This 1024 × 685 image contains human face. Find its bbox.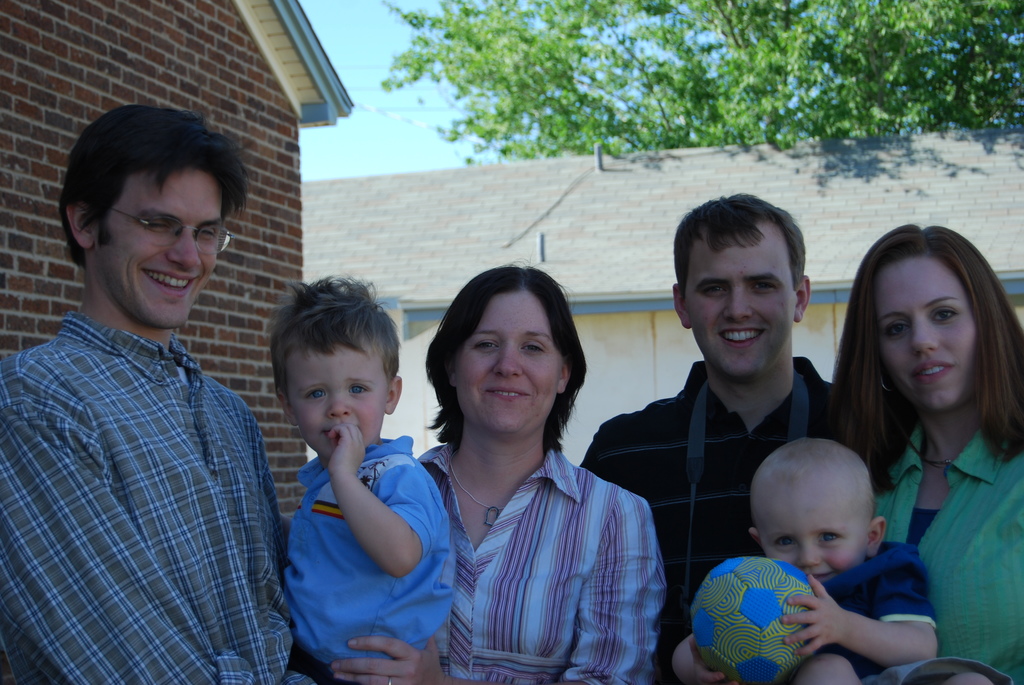
(x1=874, y1=260, x2=973, y2=409).
